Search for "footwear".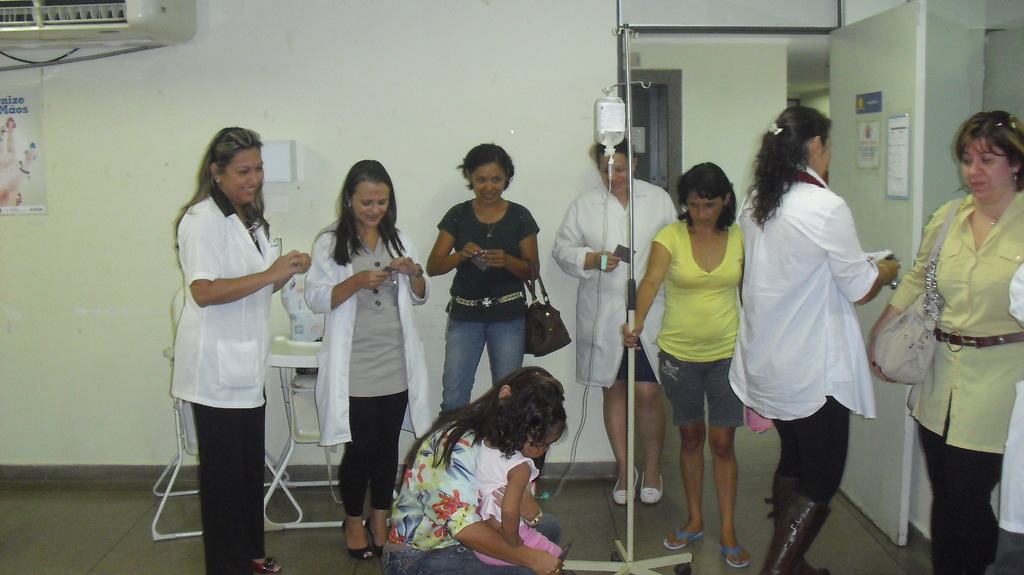
Found at [x1=346, y1=520, x2=370, y2=560].
